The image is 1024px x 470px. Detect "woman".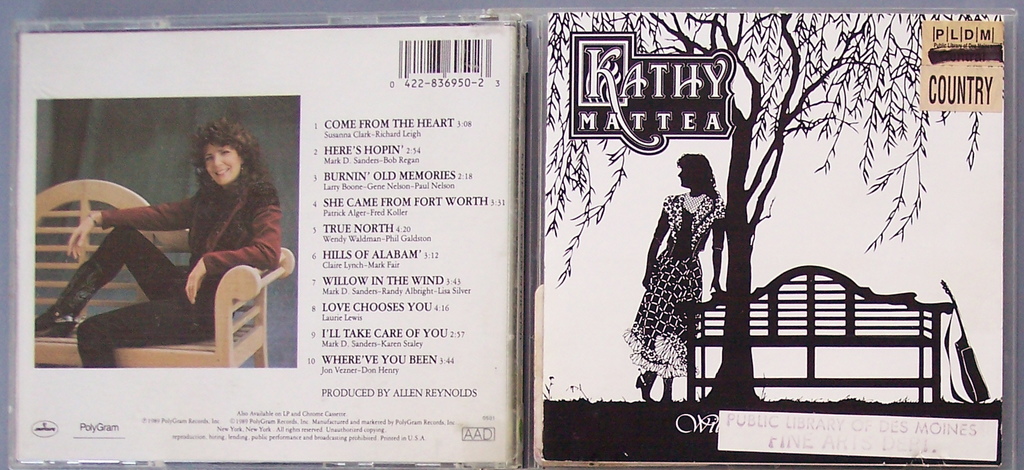
Detection: l=621, t=150, r=729, b=399.
